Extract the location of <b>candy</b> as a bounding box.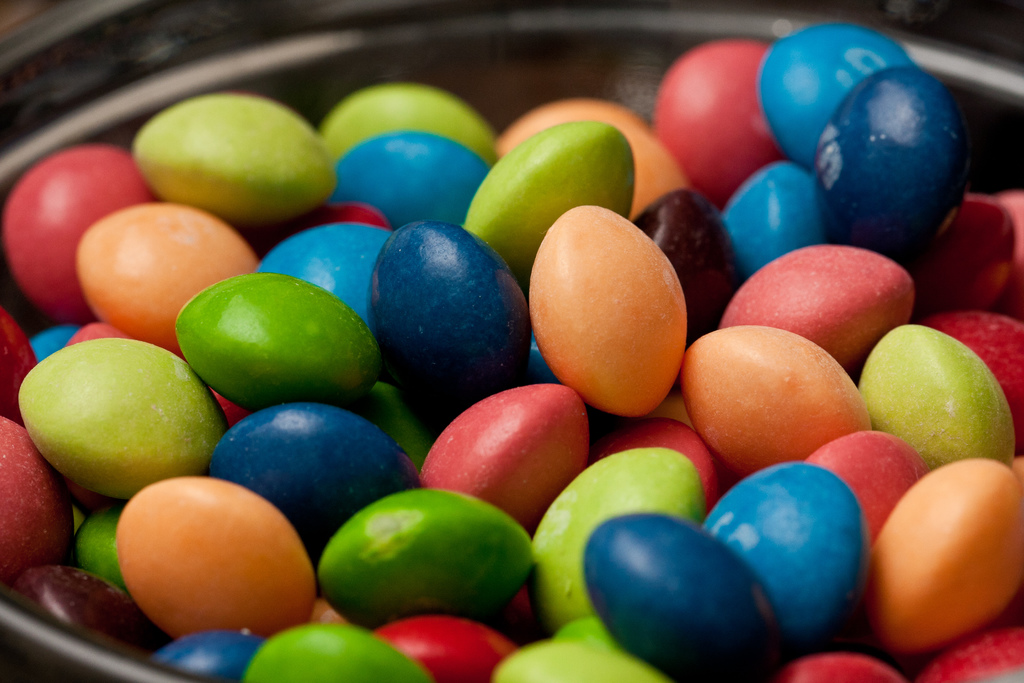
bbox=(0, 17, 1023, 682).
